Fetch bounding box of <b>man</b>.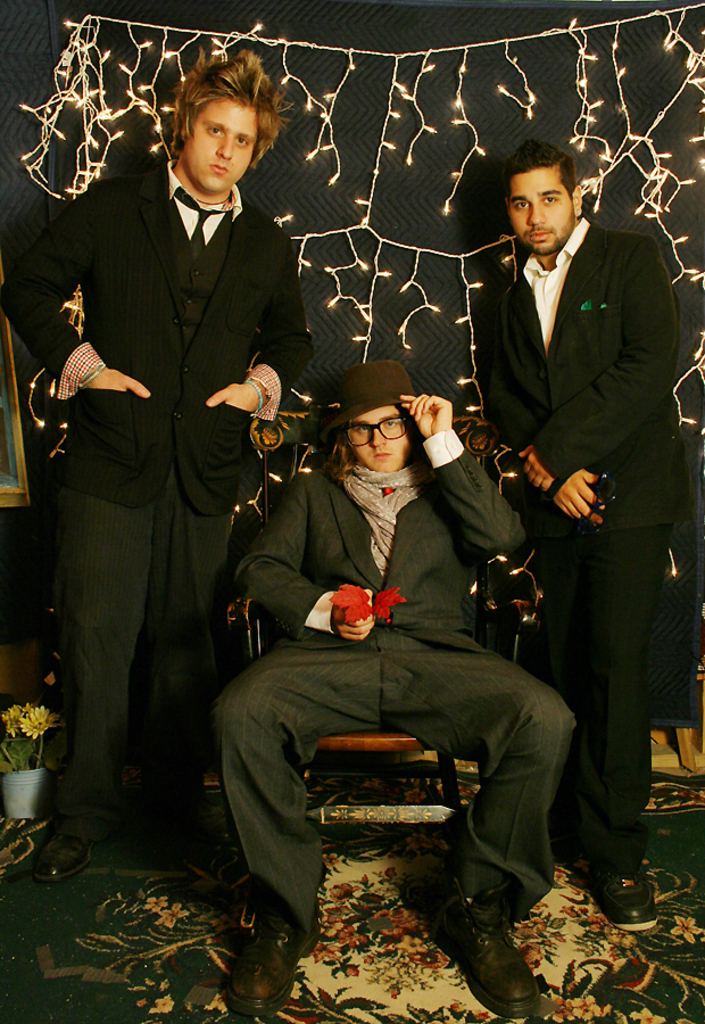
Bbox: bbox=(26, 34, 305, 889).
